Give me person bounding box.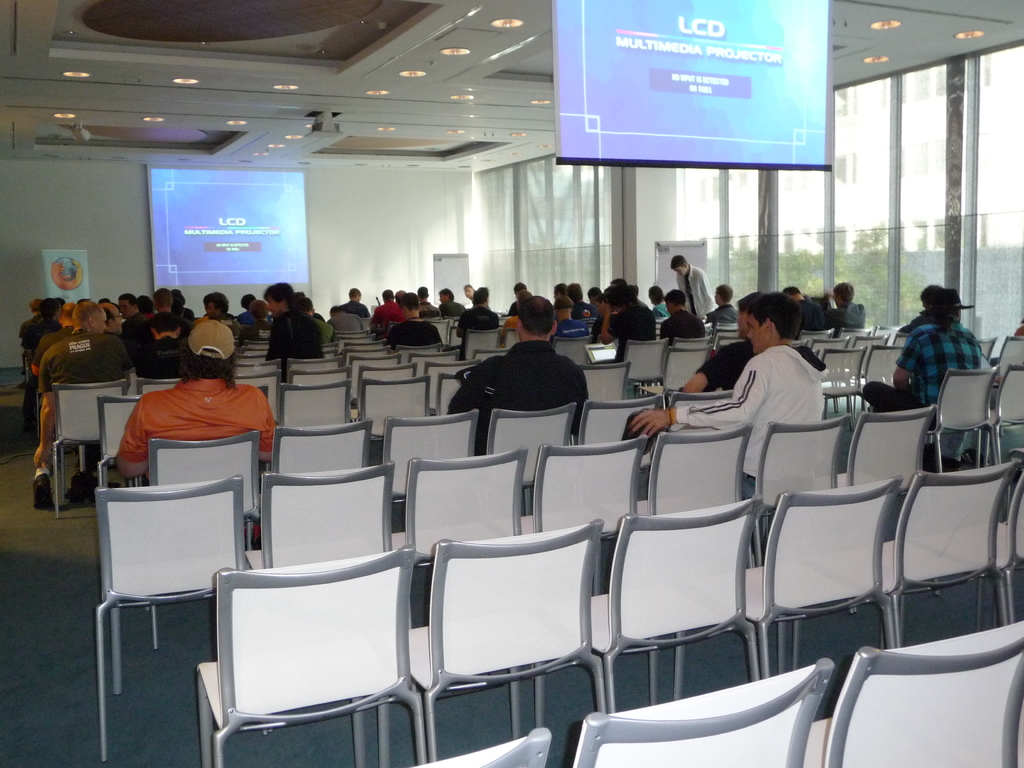
<region>291, 289, 328, 321</region>.
